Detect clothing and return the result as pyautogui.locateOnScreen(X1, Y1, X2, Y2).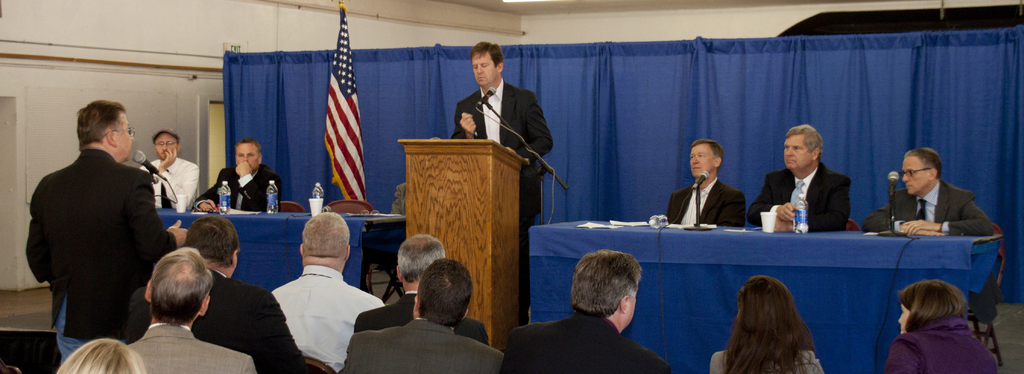
pyautogui.locateOnScreen(748, 162, 856, 232).
